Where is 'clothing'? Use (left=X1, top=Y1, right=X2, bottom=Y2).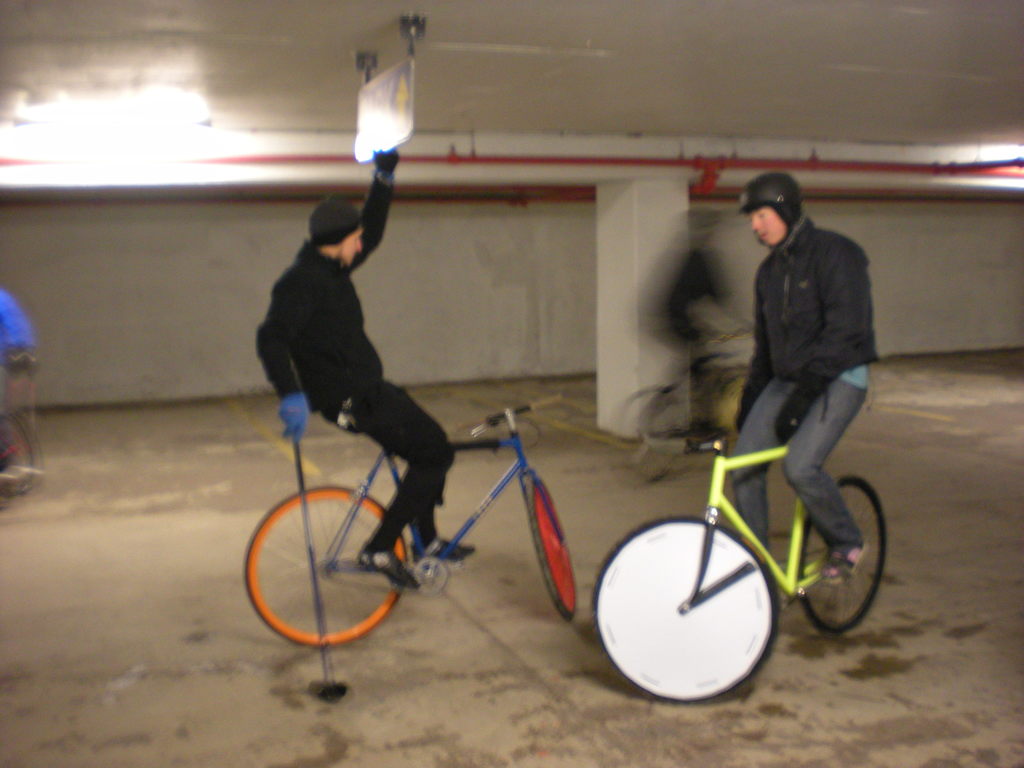
(left=253, top=175, right=455, bottom=554).
